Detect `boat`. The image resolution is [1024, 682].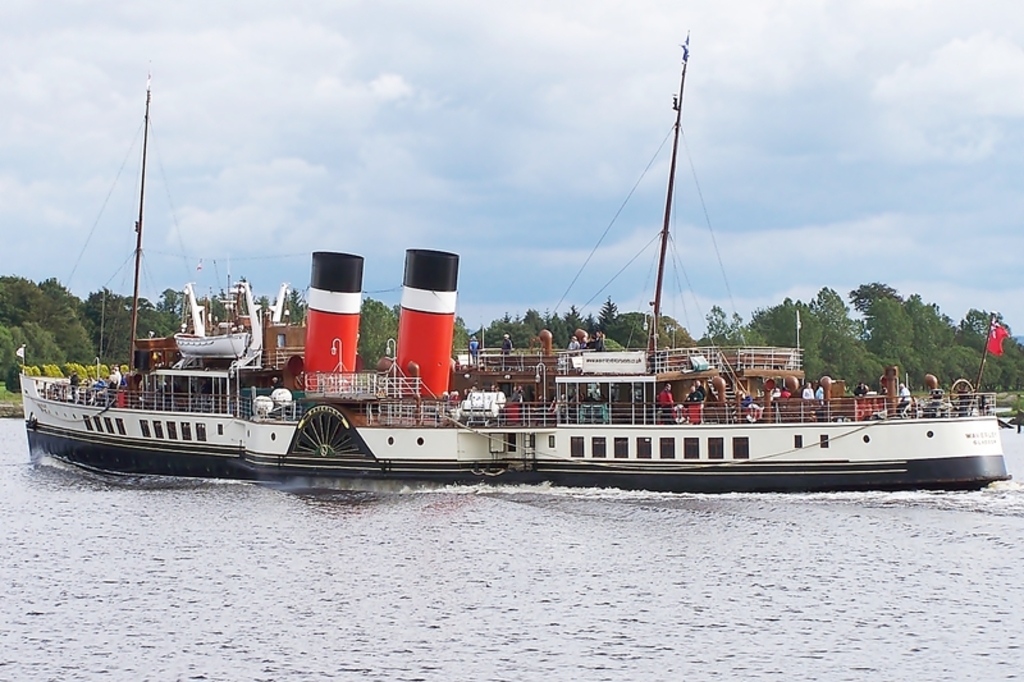
<box>36,73,973,522</box>.
